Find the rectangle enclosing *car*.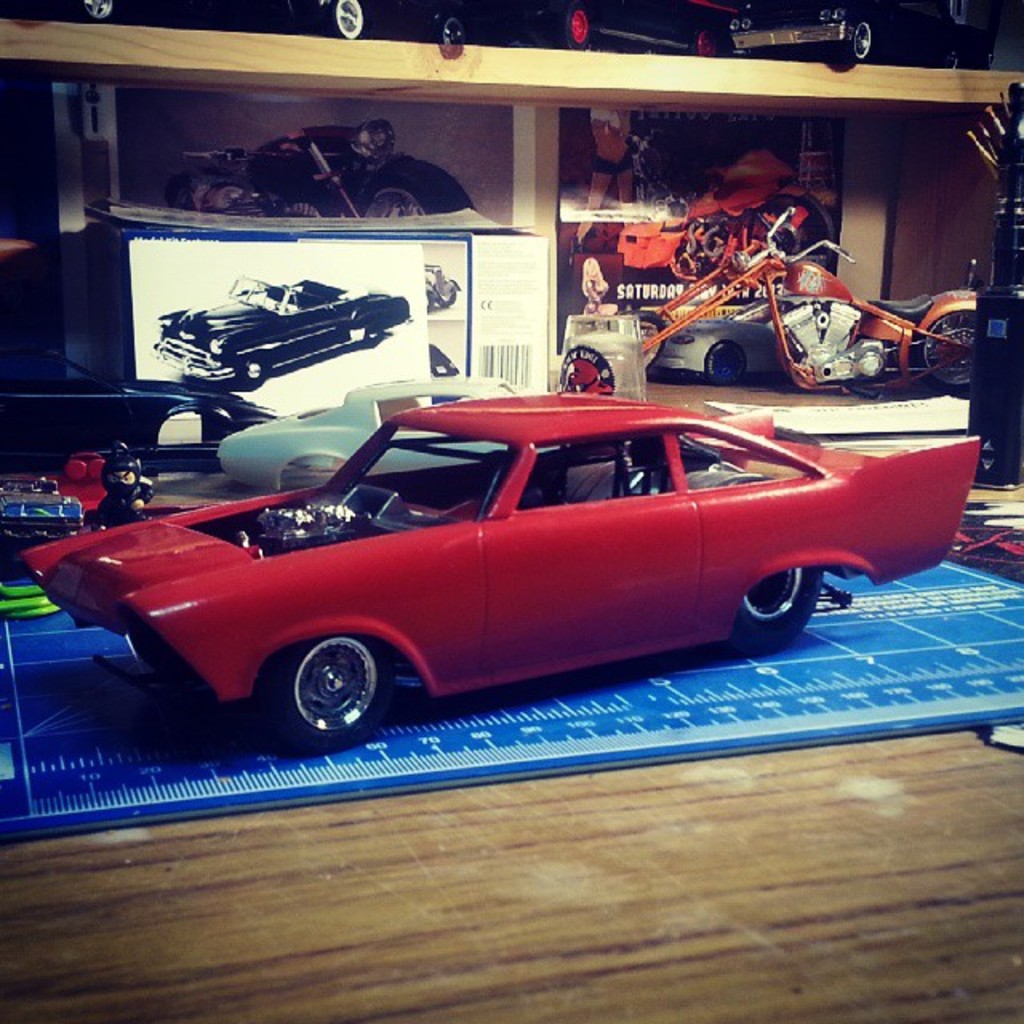
BBox(16, 387, 986, 752).
